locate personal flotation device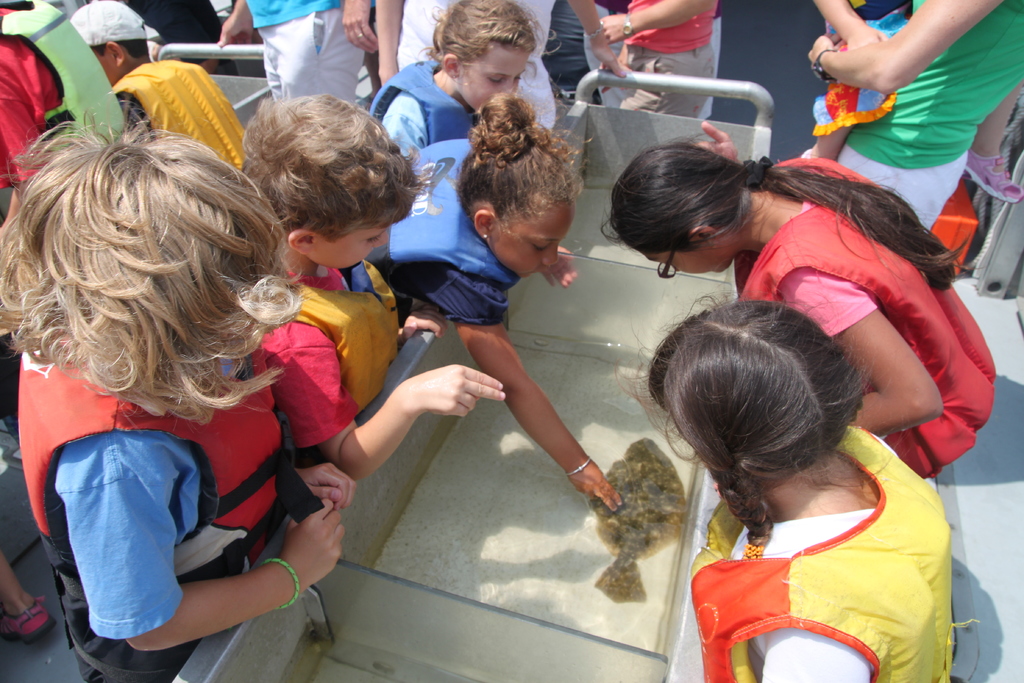
x1=283 y1=259 x2=401 y2=415
